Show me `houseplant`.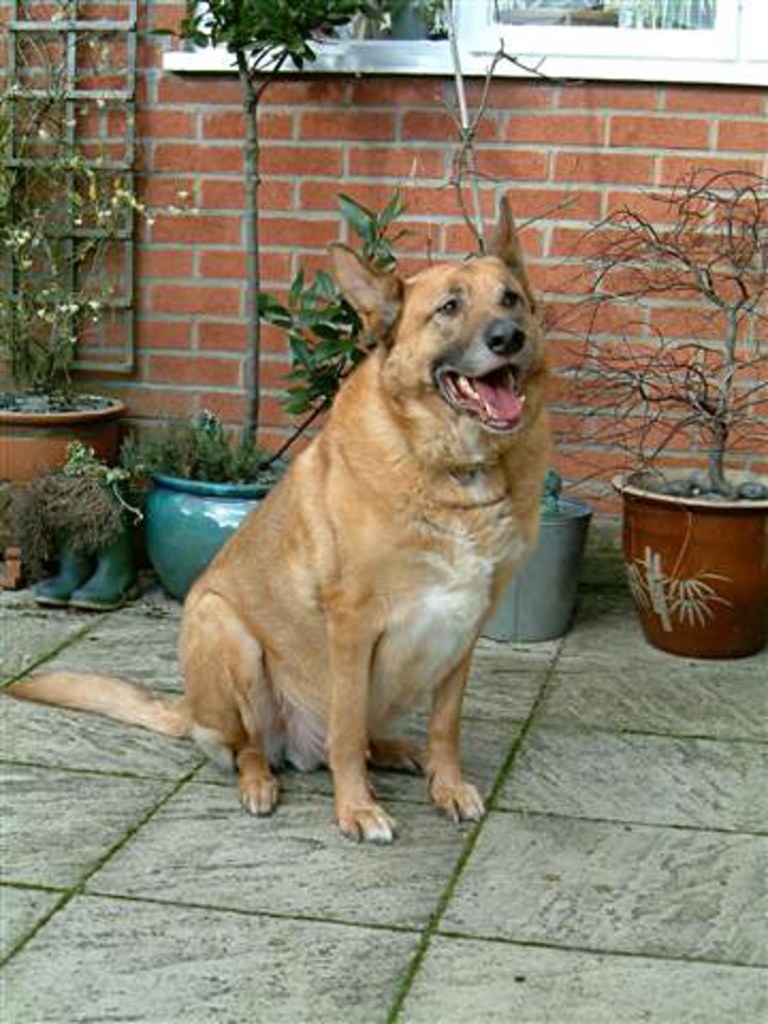
`houseplant` is here: <bbox>0, 0, 171, 514</bbox>.
